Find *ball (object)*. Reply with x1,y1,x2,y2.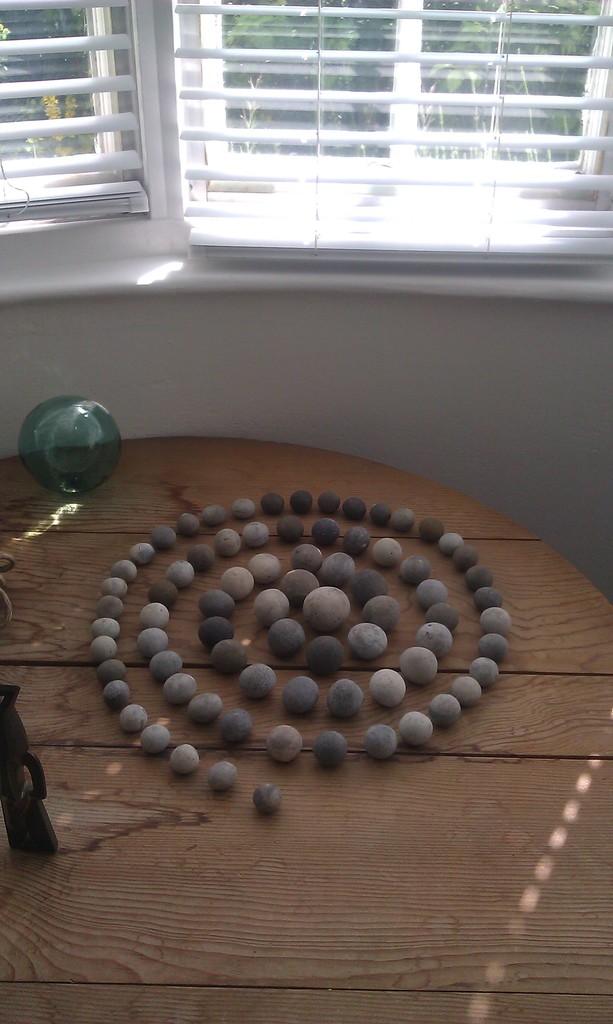
432,532,463,554.
